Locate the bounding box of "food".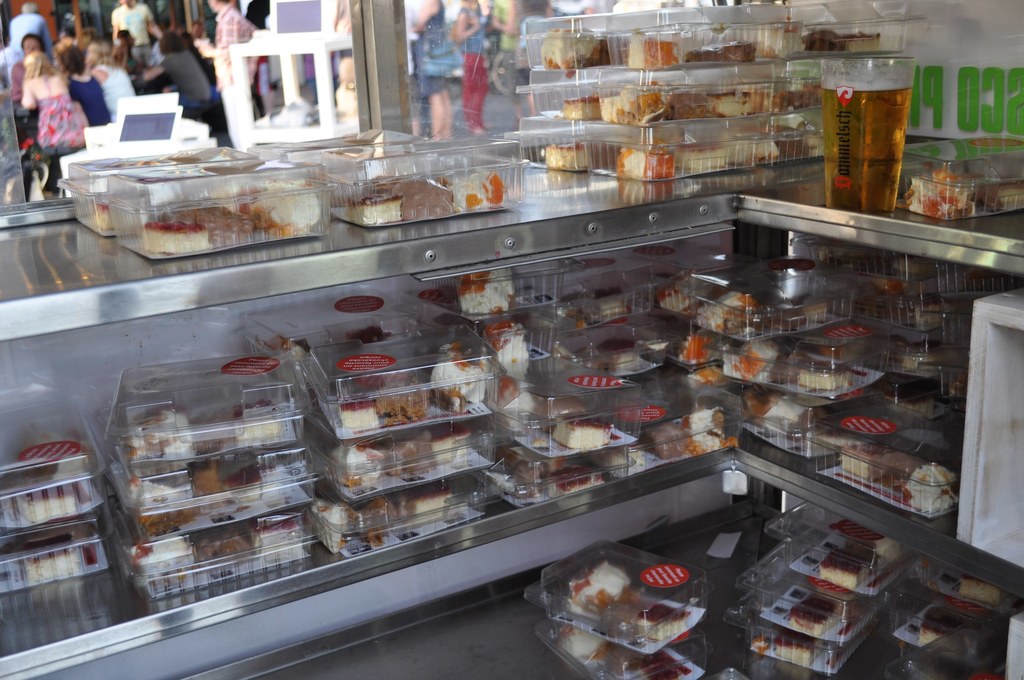
Bounding box: box=[801, 301, 829, 325].
